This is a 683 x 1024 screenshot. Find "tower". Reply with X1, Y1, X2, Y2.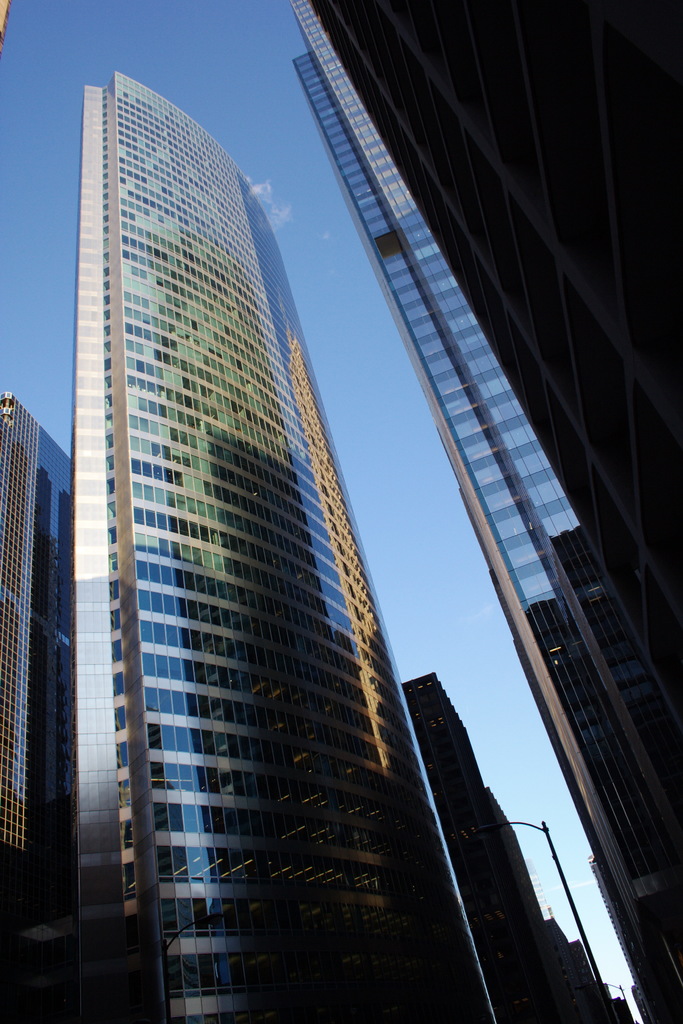
316, 0, 679, 708.
